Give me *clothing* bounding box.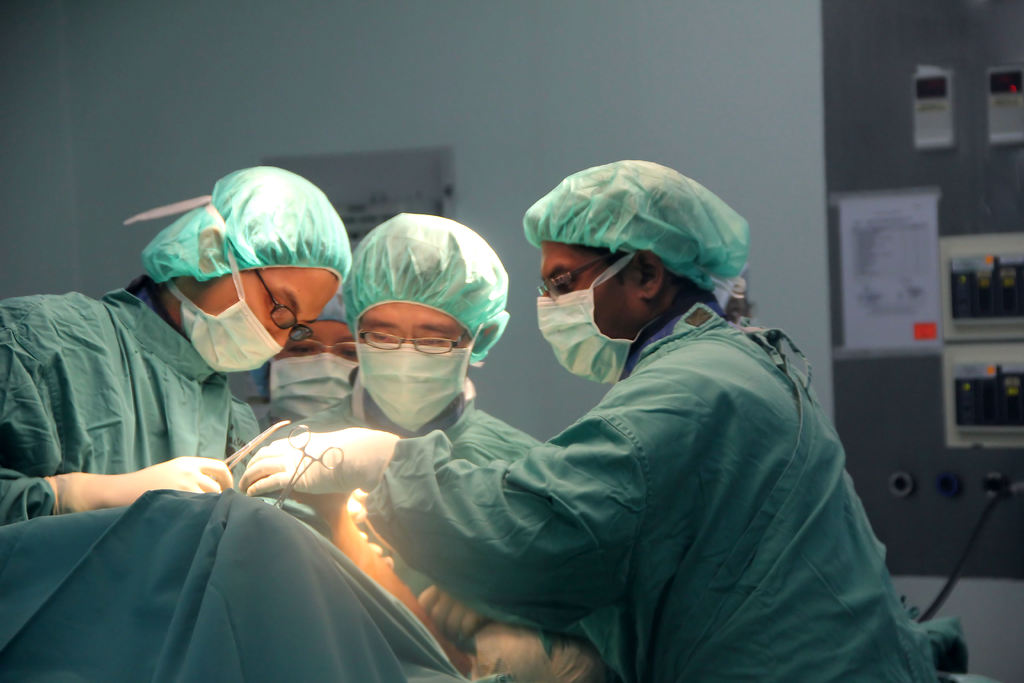
BBox(0, 487, 461, 682).
